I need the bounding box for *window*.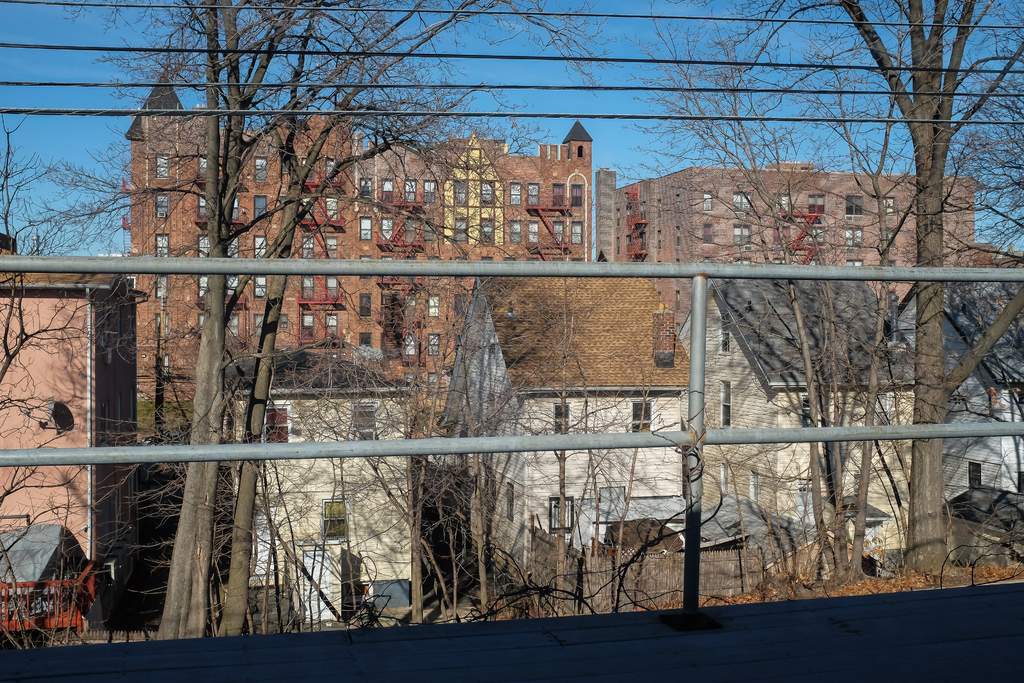
Here it is: 429:295:442:317.
